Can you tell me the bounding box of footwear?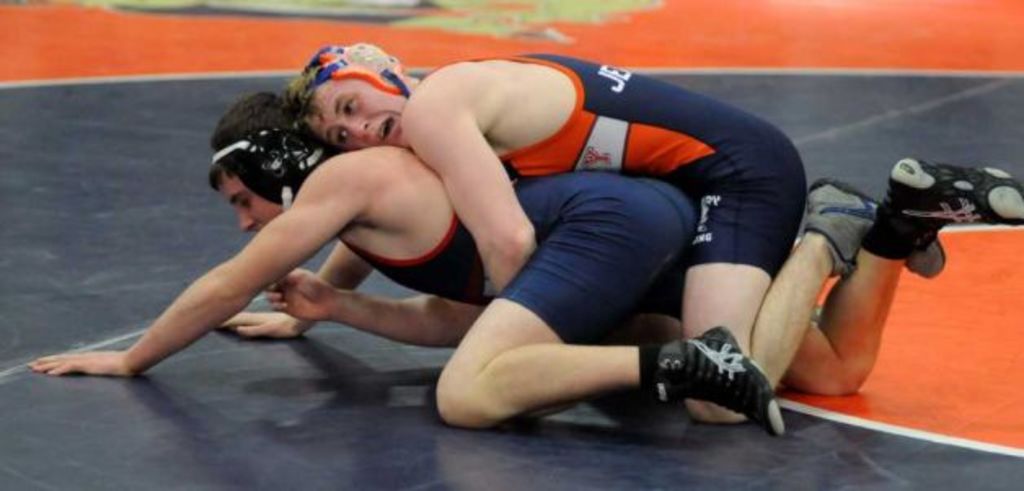
(x1=655, y1=321, x2=783, y2=437).
